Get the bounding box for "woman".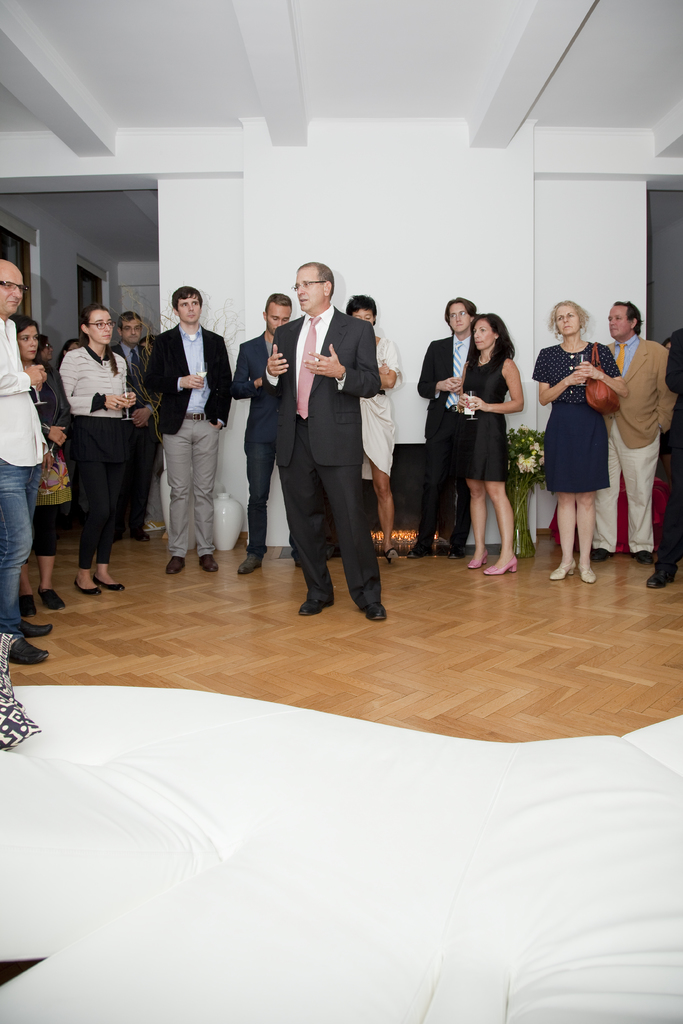
box=[438, 324, 535, 576].
